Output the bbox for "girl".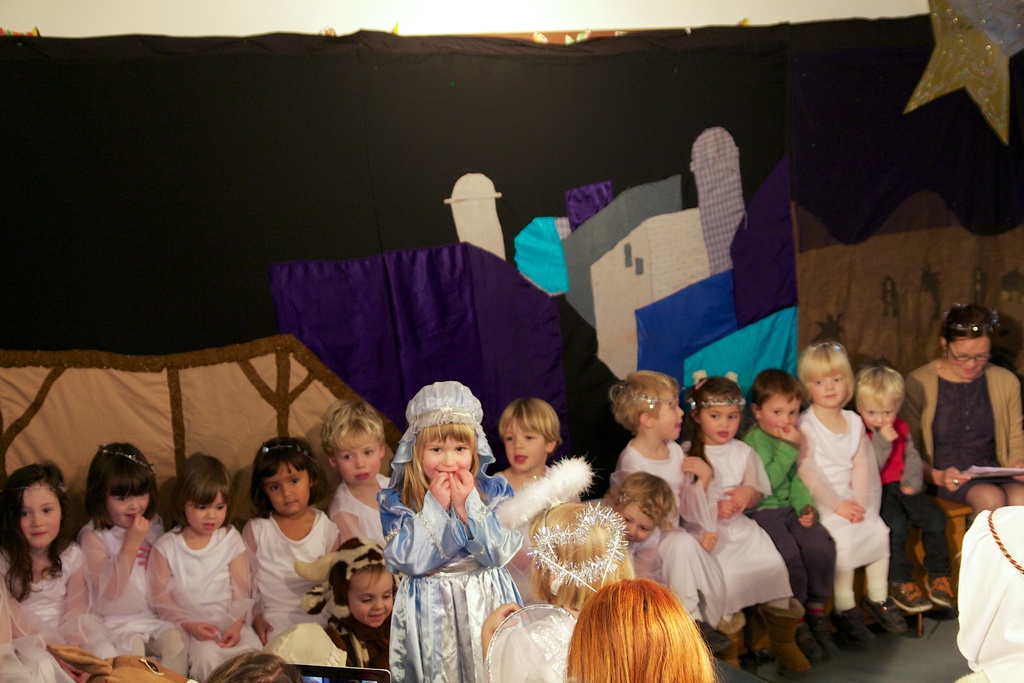
left=204, top=650, right=309, bottom=682.
